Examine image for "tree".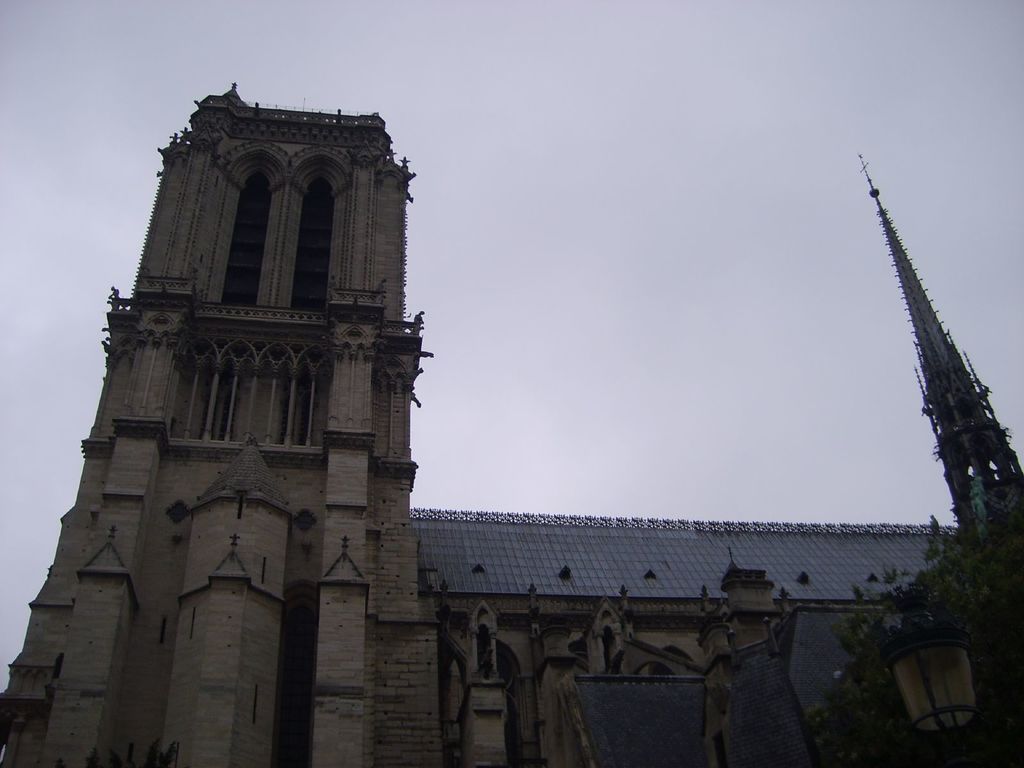
Examination result: <box>52,739,179,767</box>.
